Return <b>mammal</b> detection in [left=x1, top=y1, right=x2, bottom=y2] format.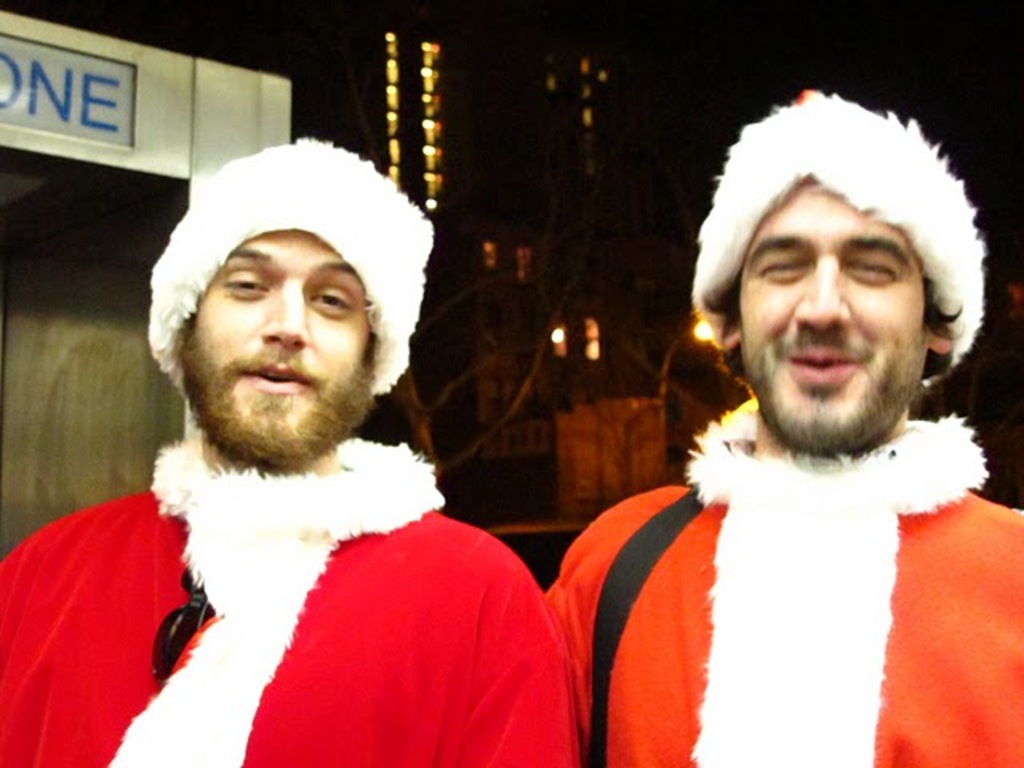
[left=2, top=136, right=576, bottom=766].
